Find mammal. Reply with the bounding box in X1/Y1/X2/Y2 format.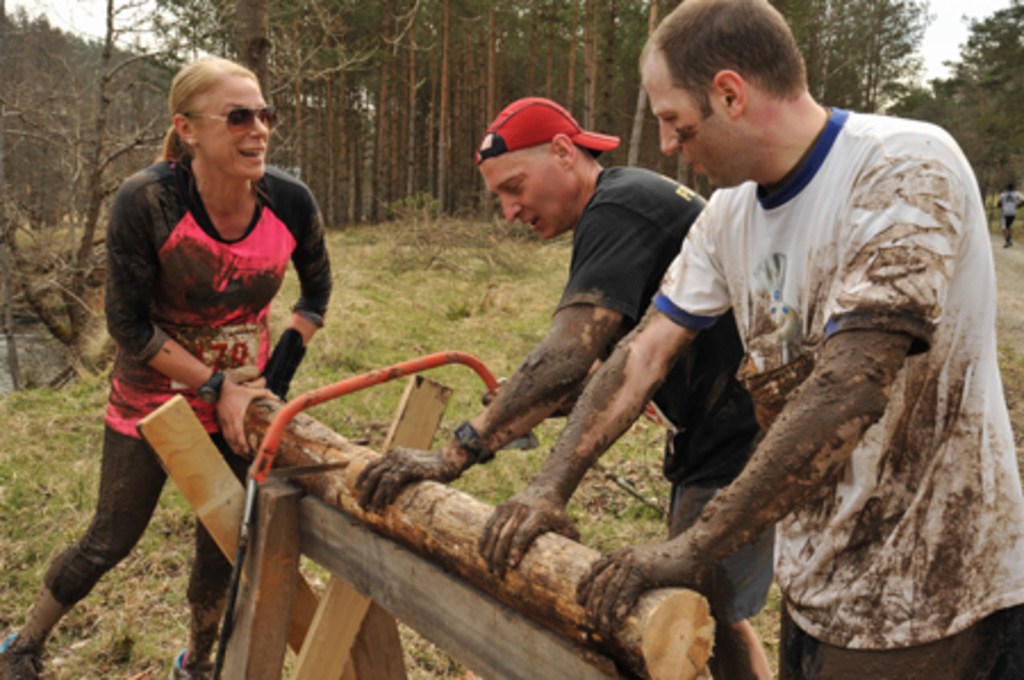
41/96/378/641.
